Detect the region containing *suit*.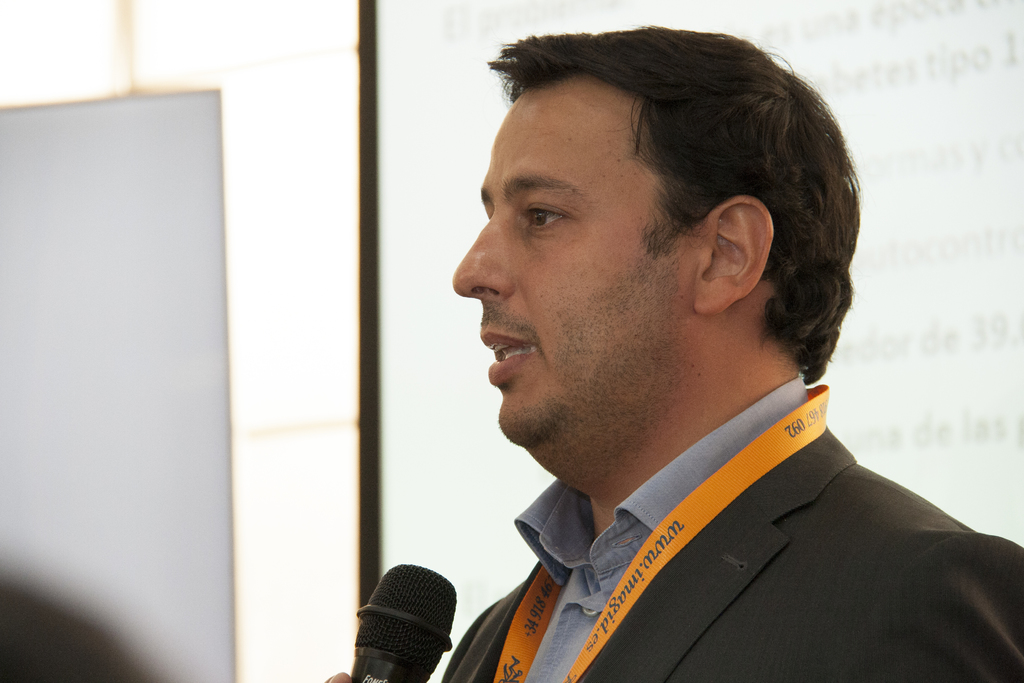
l=412, t=357, r=1013, b=657.
